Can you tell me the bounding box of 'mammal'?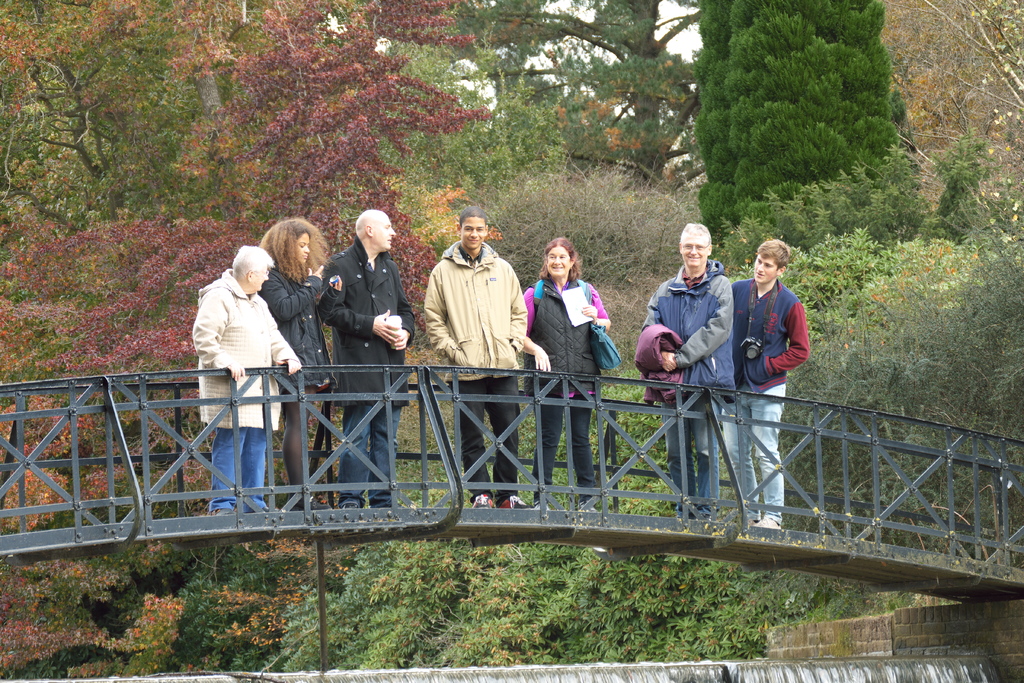
region(641, 220, 735, 525).
